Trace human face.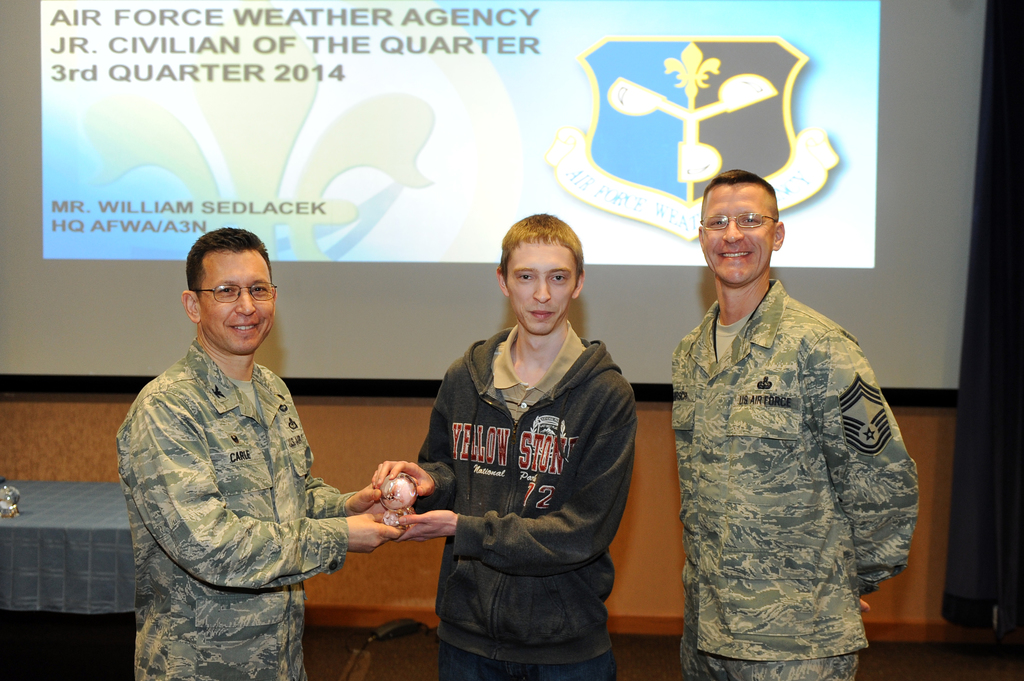
Traced to <region>505, 243, 579, 338</region>.
